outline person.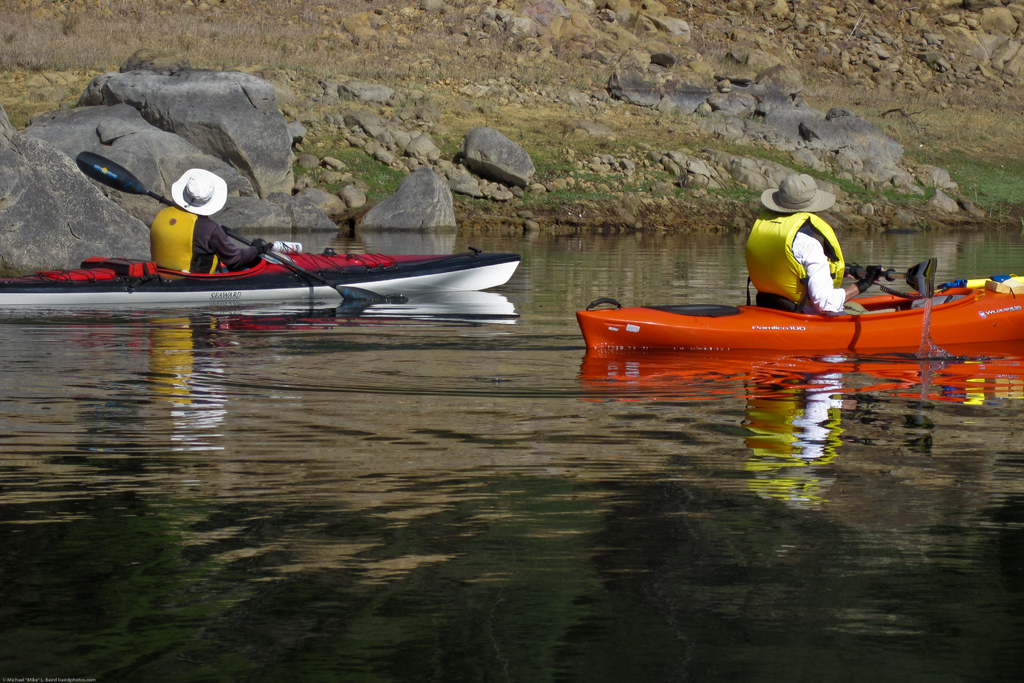
Outline: region(739, 164, 875, 318).
